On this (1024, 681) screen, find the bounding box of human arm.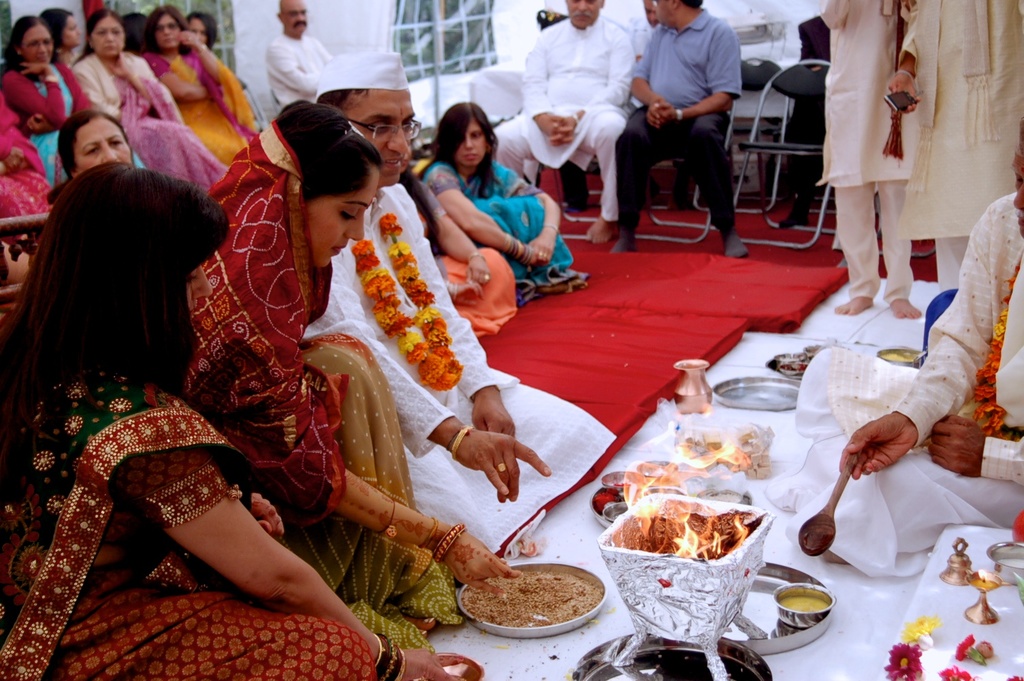
Bounding box: box=[5, 69, 67, 120].
